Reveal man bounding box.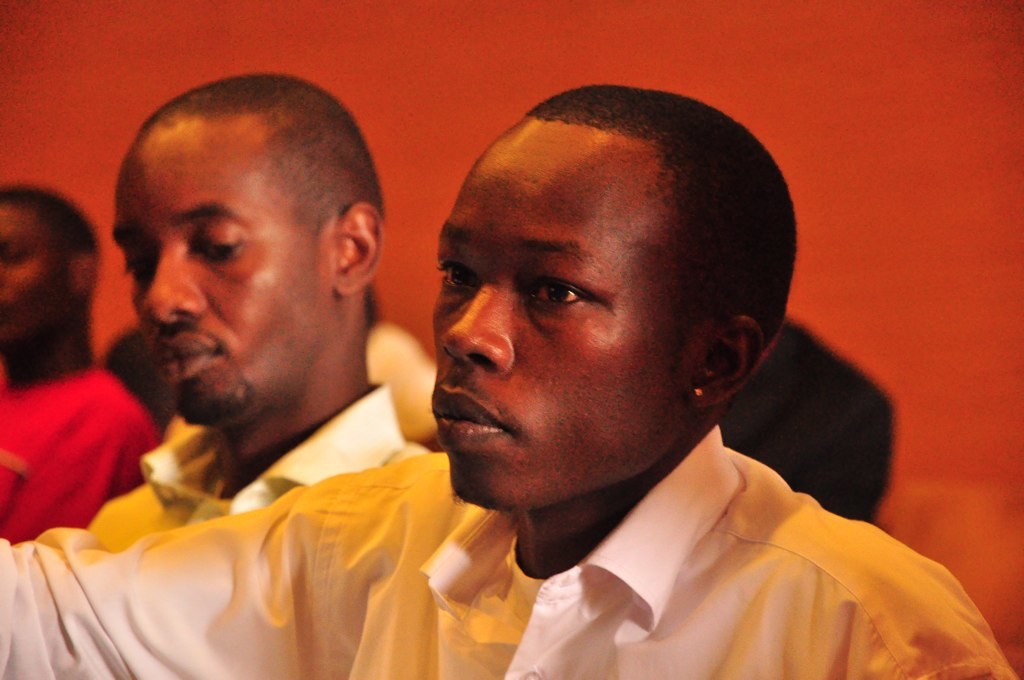
Revealed: 84:69:430:553.
